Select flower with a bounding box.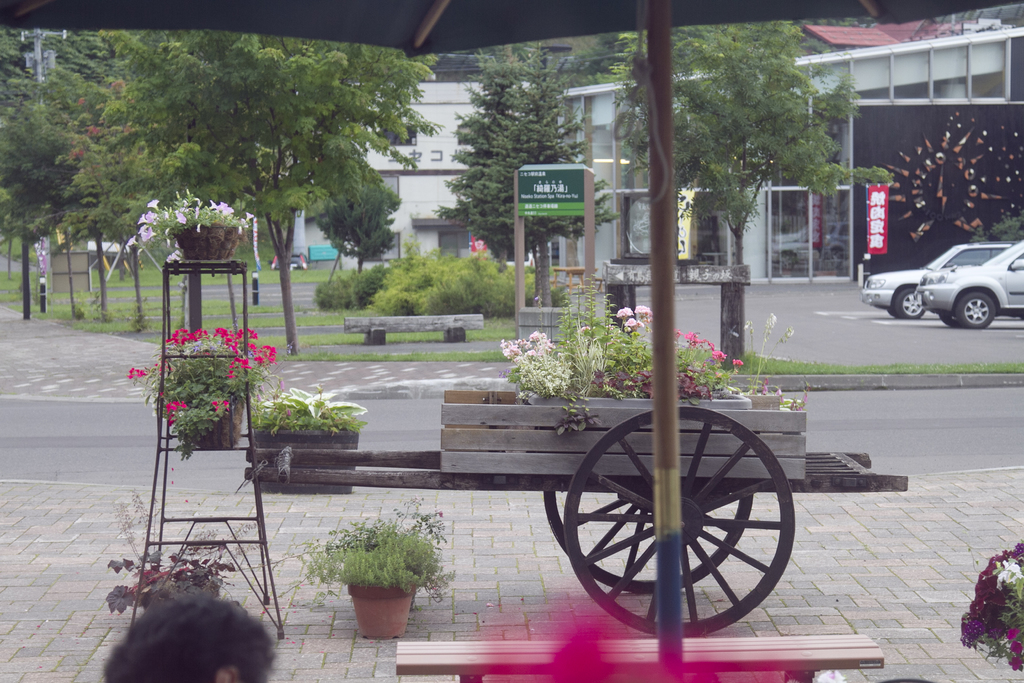
<region>140, 226, 157, 240</region>.
